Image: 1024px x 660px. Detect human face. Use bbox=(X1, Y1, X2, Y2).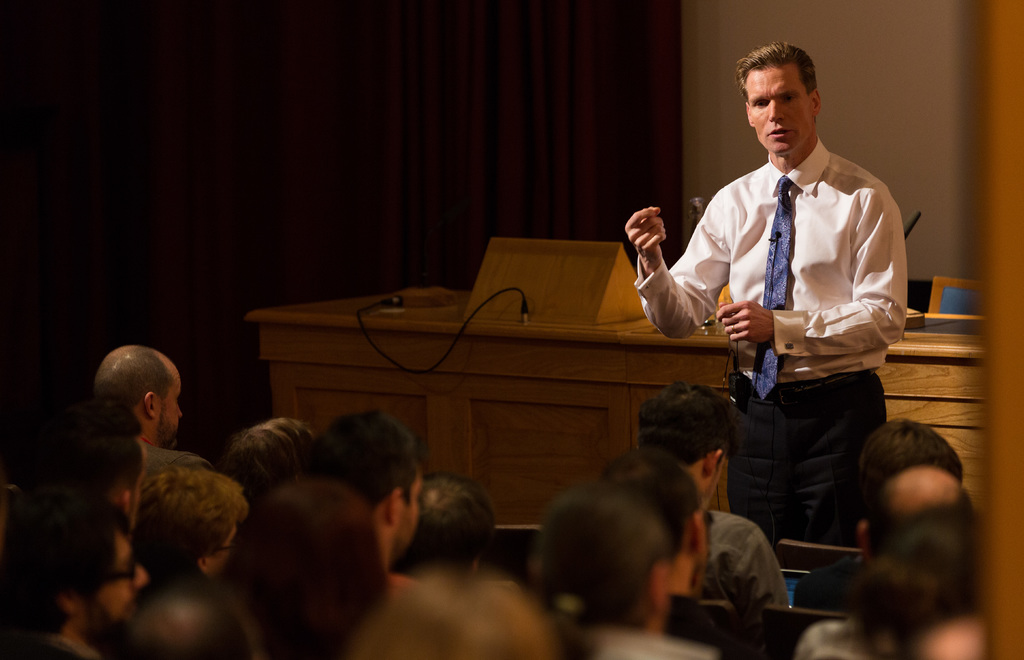
bbox=(745, 67, 812, 159).
